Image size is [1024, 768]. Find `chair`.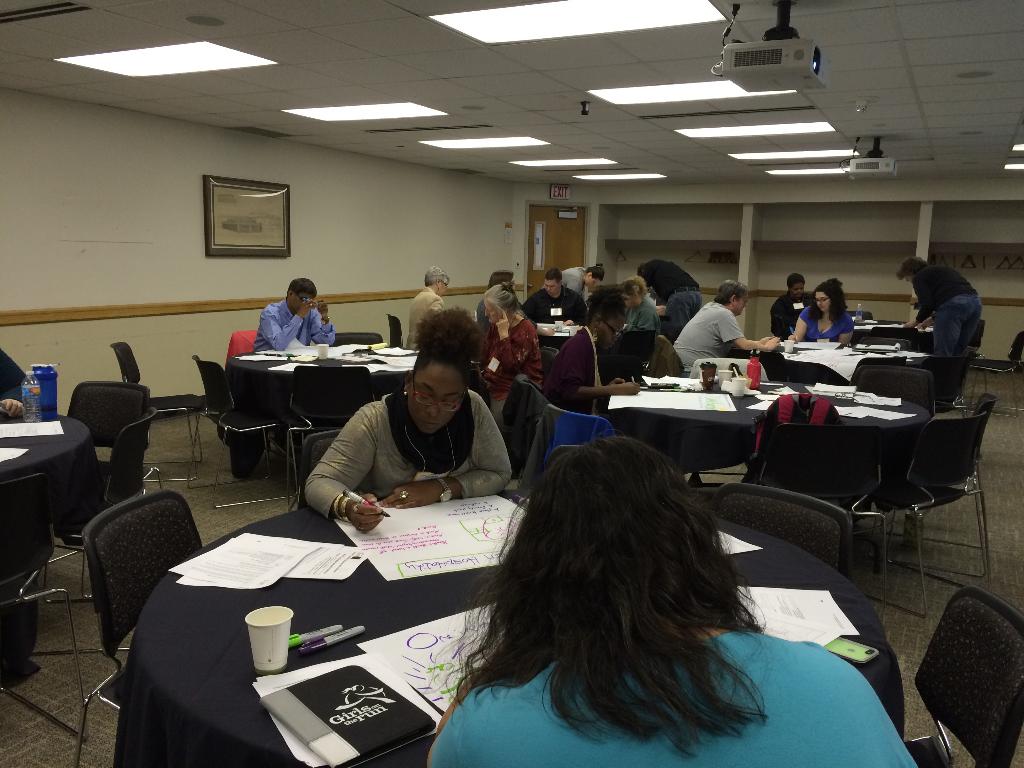
BBox(742, 421, 888, 633).
